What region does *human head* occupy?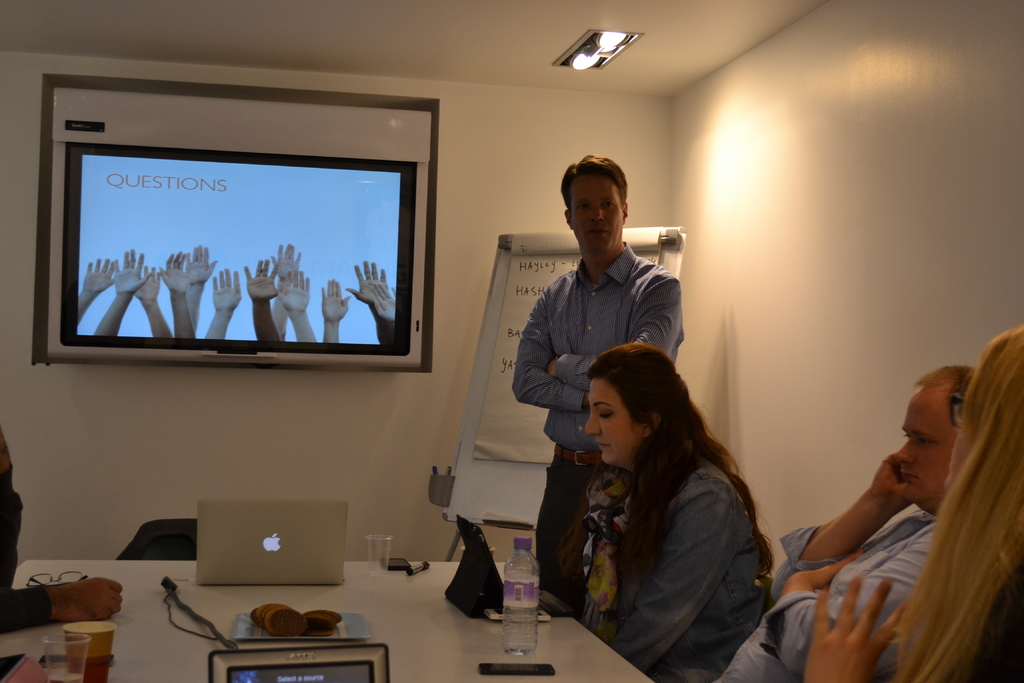
detection(959, 325, 1023, 527).
